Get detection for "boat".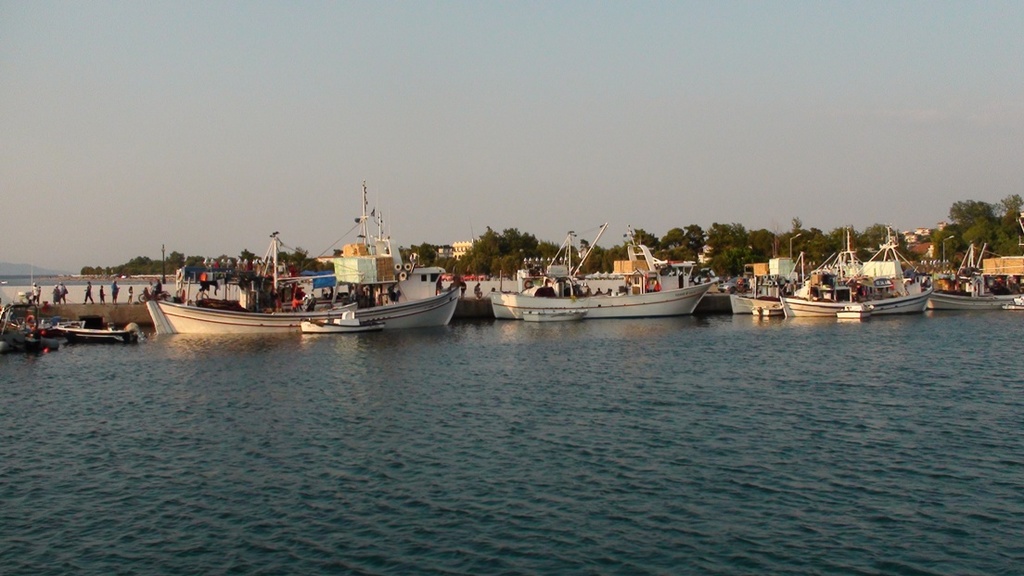
Detection: region(835, 302, 875, 323).
